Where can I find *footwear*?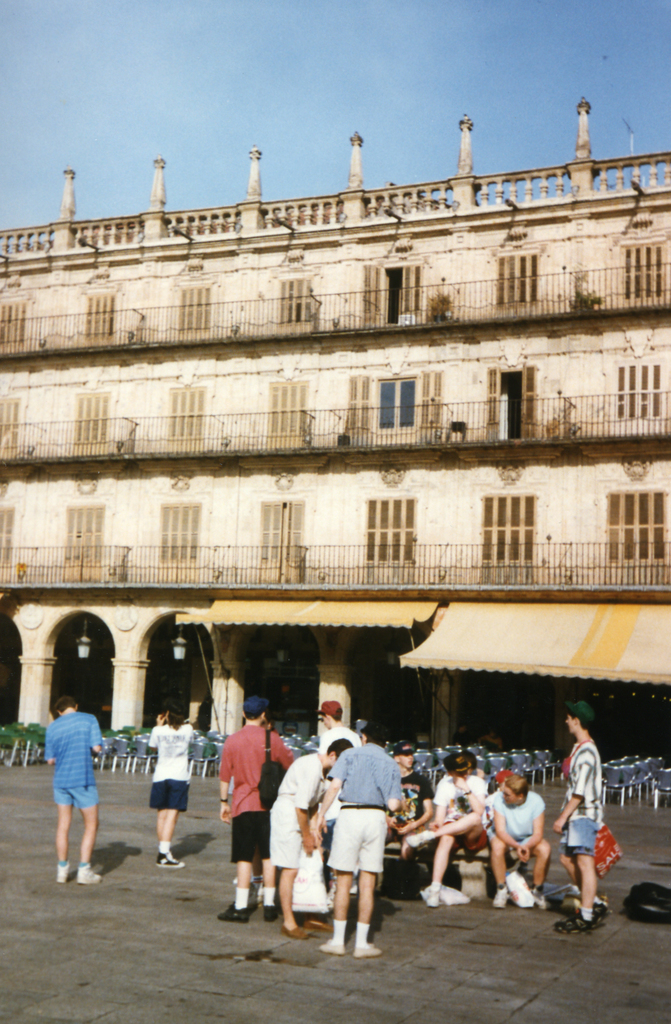
You can find it at <region>404, 828, 428, 849</region>.
